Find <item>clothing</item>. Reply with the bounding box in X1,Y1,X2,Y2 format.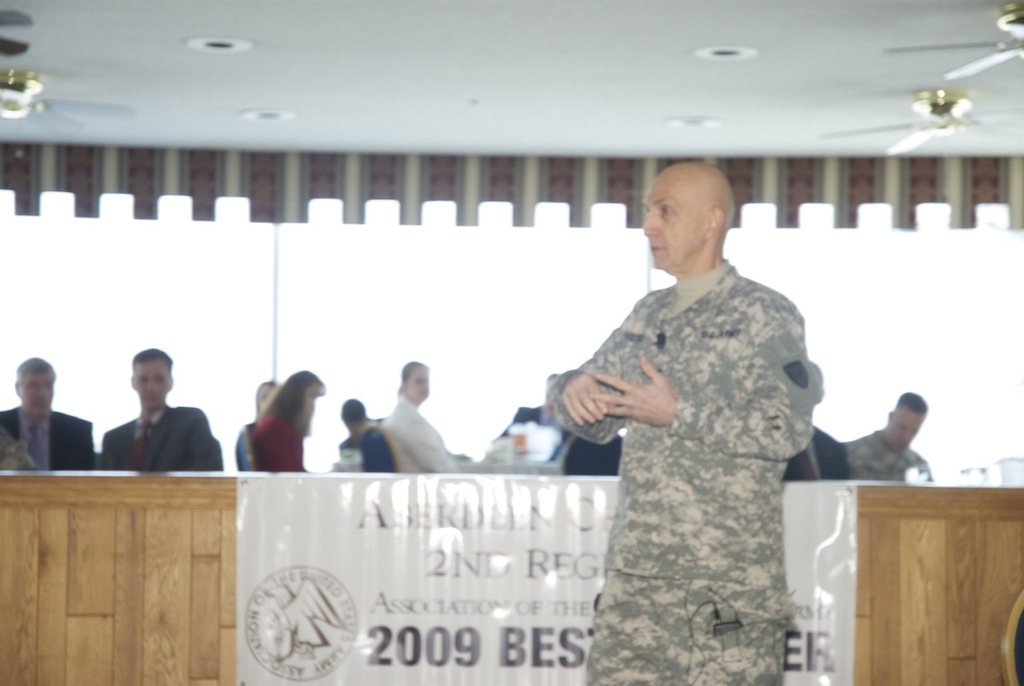
383,391,458,472.
